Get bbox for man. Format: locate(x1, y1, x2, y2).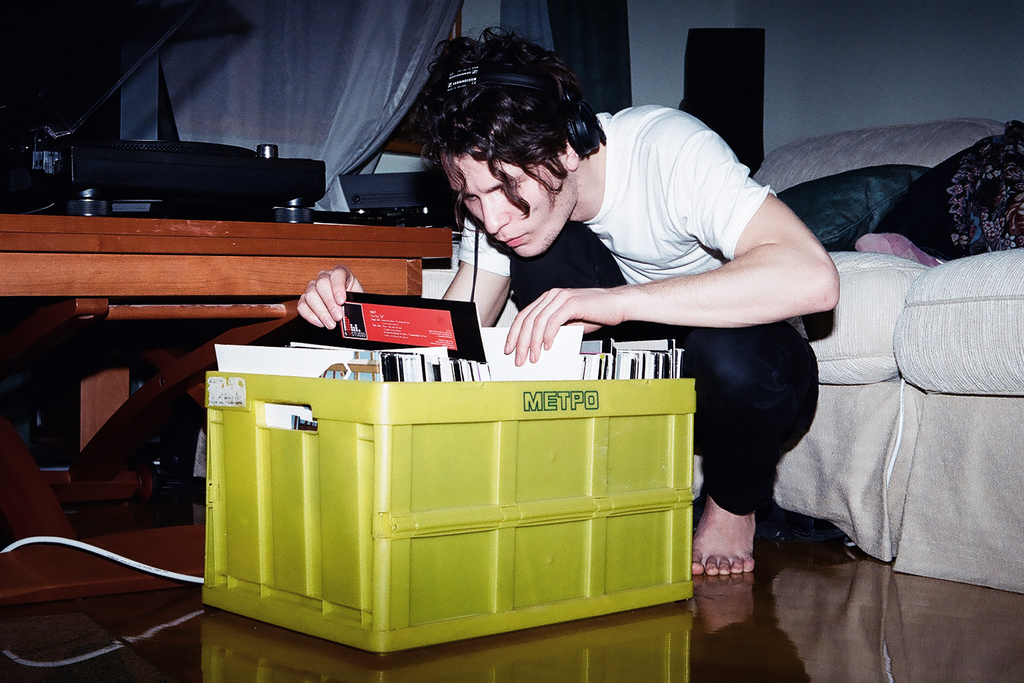
locate(371, 41, 832, 608).
